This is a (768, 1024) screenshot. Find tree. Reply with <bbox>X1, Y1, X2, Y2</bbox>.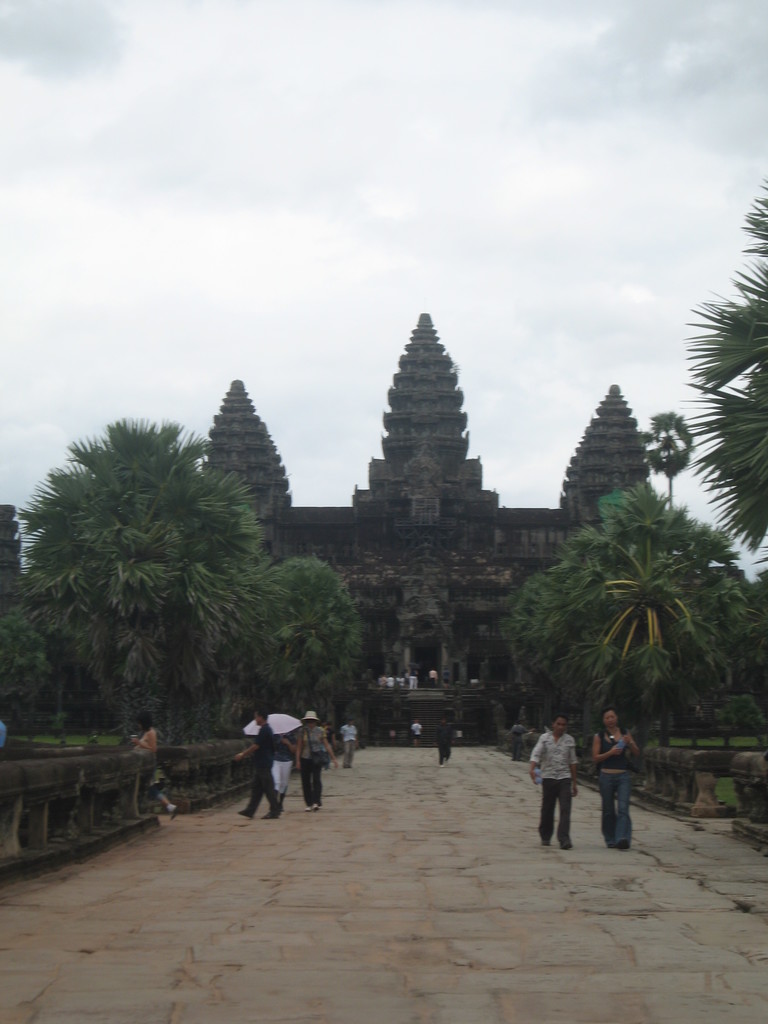
<bbox>262, 547, 352, 665</bbox>.
